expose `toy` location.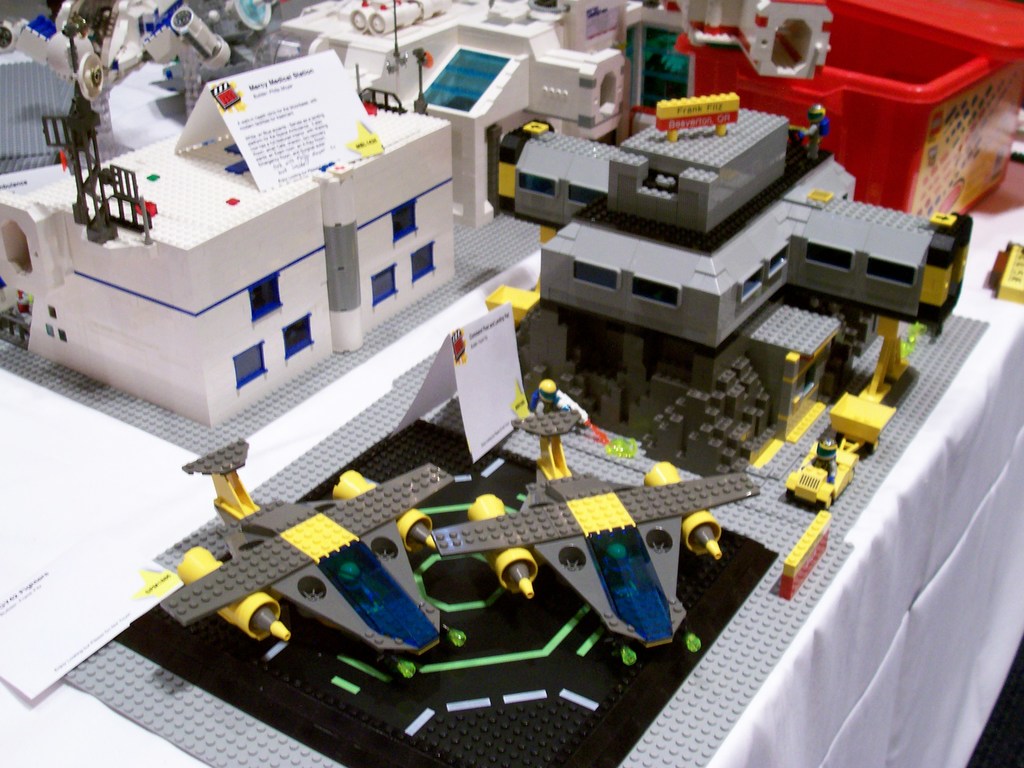
Exposed at 442, 390, 743, 708.
